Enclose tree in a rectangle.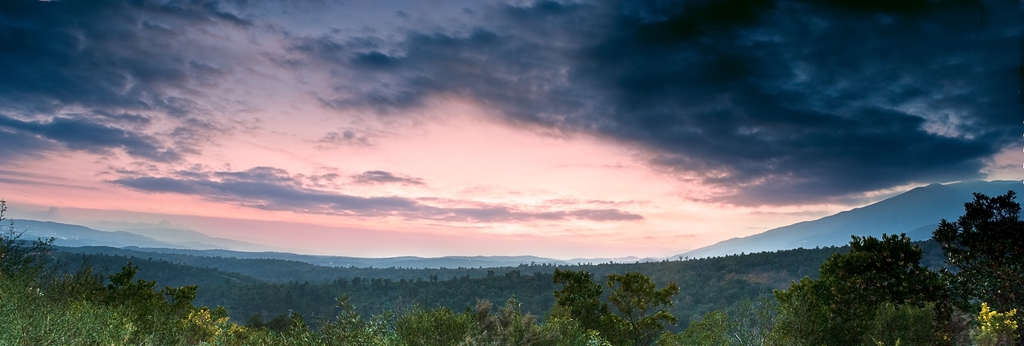
x1=934, y1=190, x2=1023, y2=325.
